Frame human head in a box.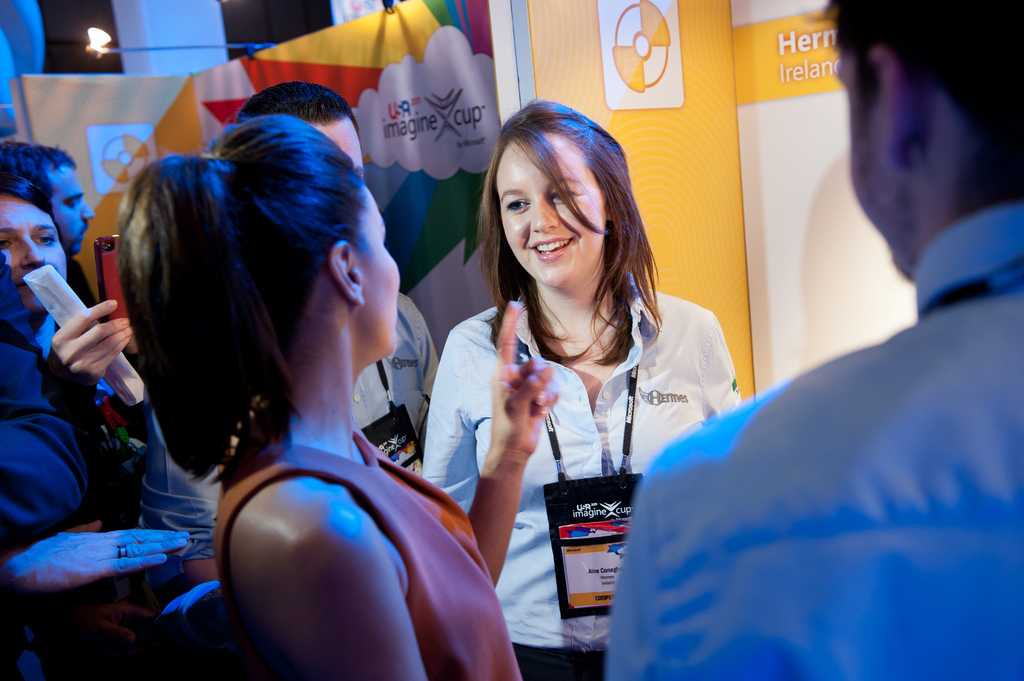
l=0, t=172, r=68, b=316.
